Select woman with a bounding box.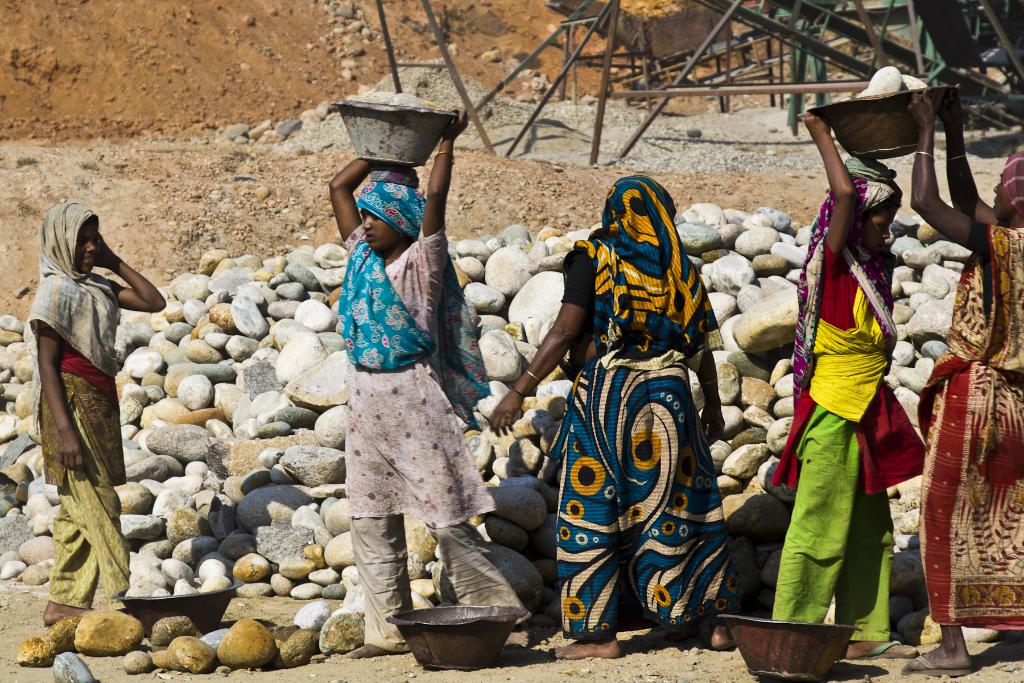
897:88:1023:672.
